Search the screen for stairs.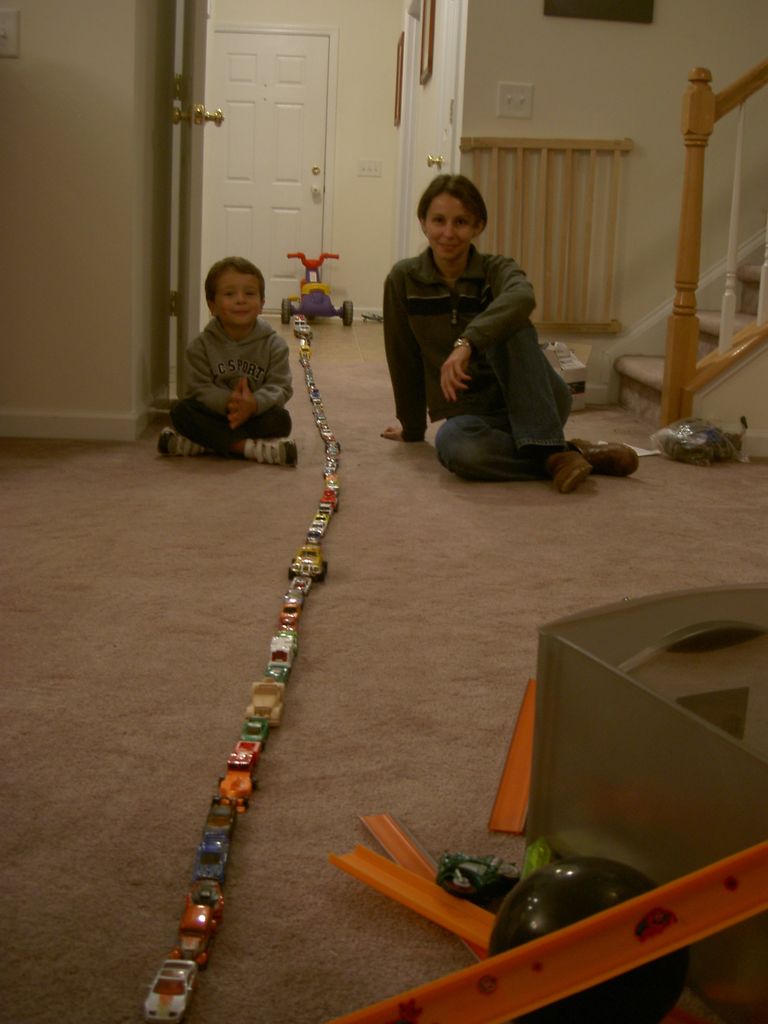
Found at pyautogui.locateOnScreen(609, 243, 767, 424).
